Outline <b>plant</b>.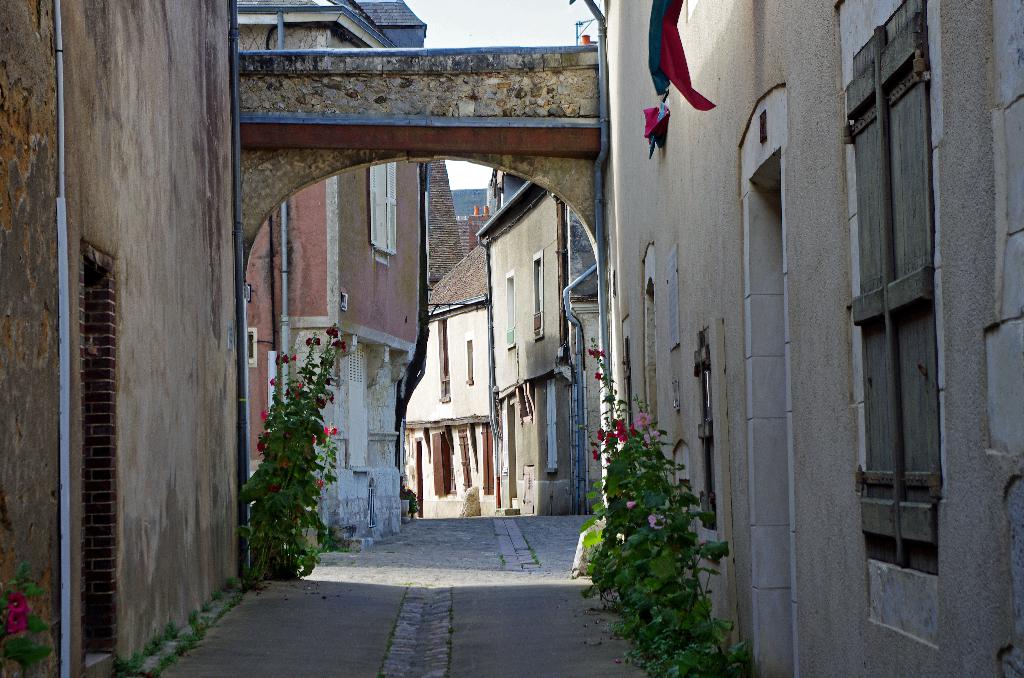
Outline: pyautogui.locateOnScreen(239, 329, 359, 590).
